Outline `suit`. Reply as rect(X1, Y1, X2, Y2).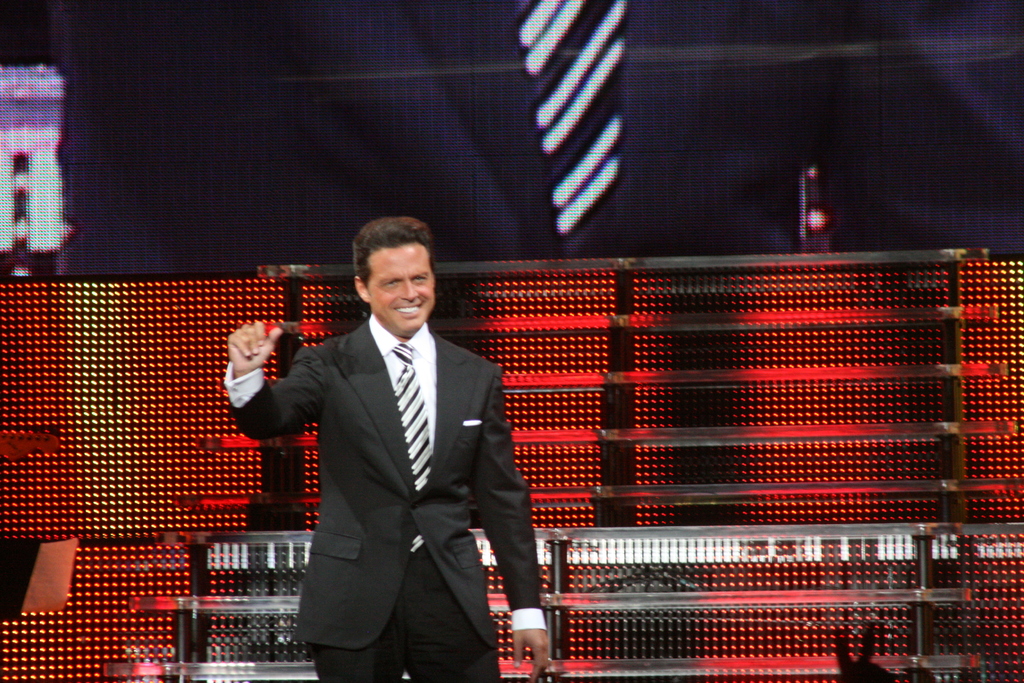
rect(226, 315, 546, 682).
